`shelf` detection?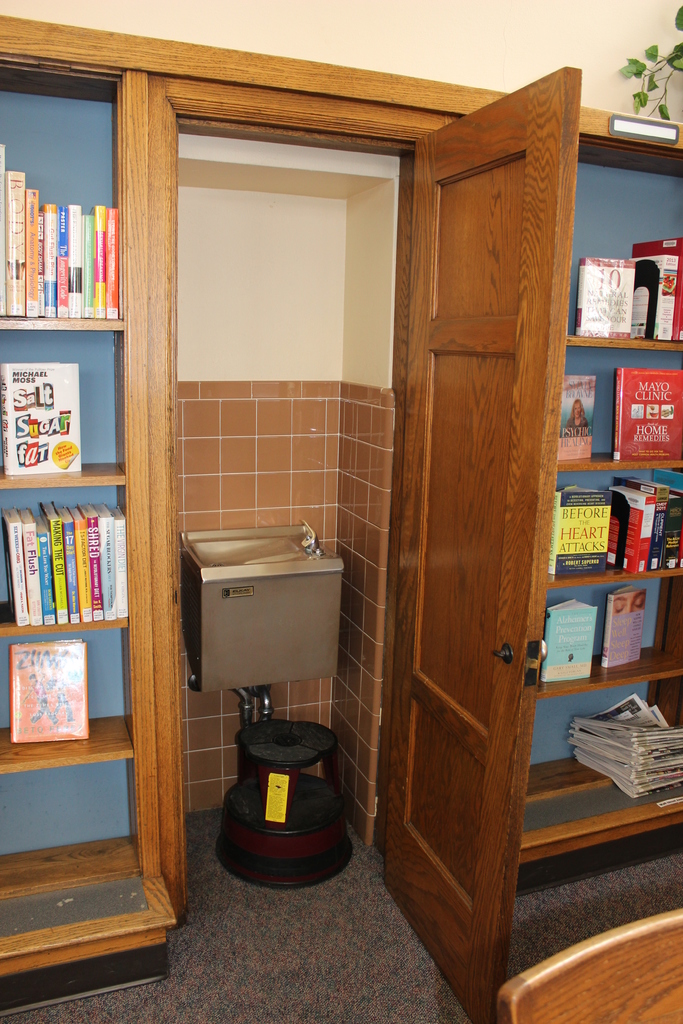
box=[547, 559, 682, 590]
